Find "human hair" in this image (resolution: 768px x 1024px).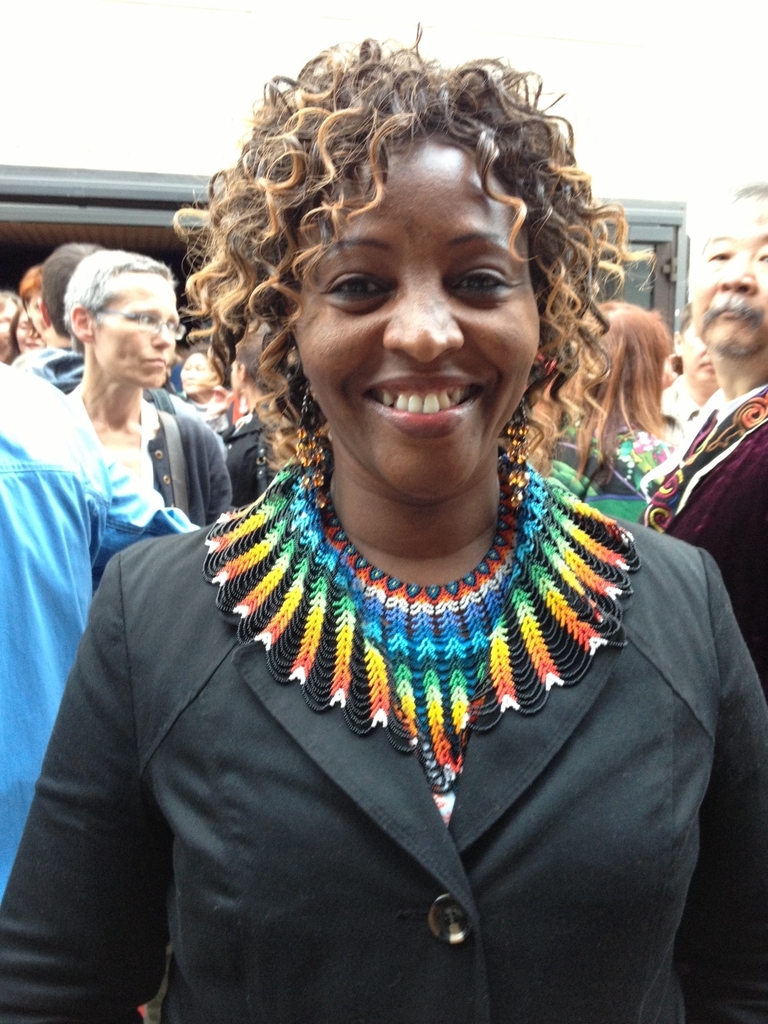
(186, 22, 640, 526).
